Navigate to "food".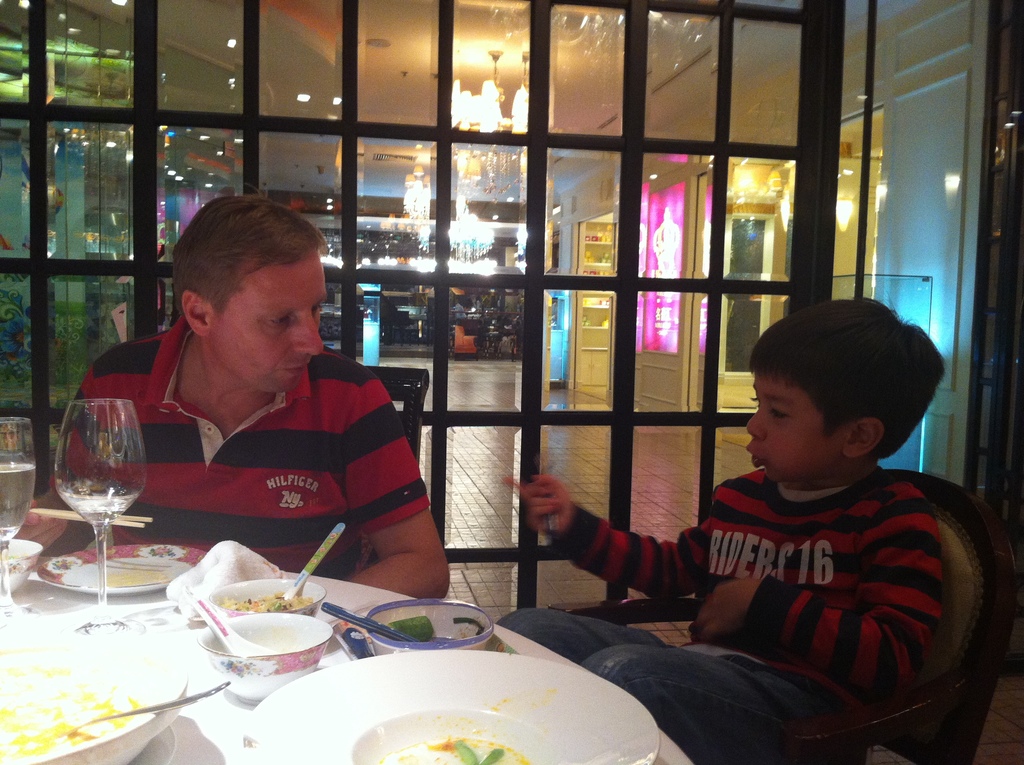
Navigation target: select_region(216, 592, 317, 613).
